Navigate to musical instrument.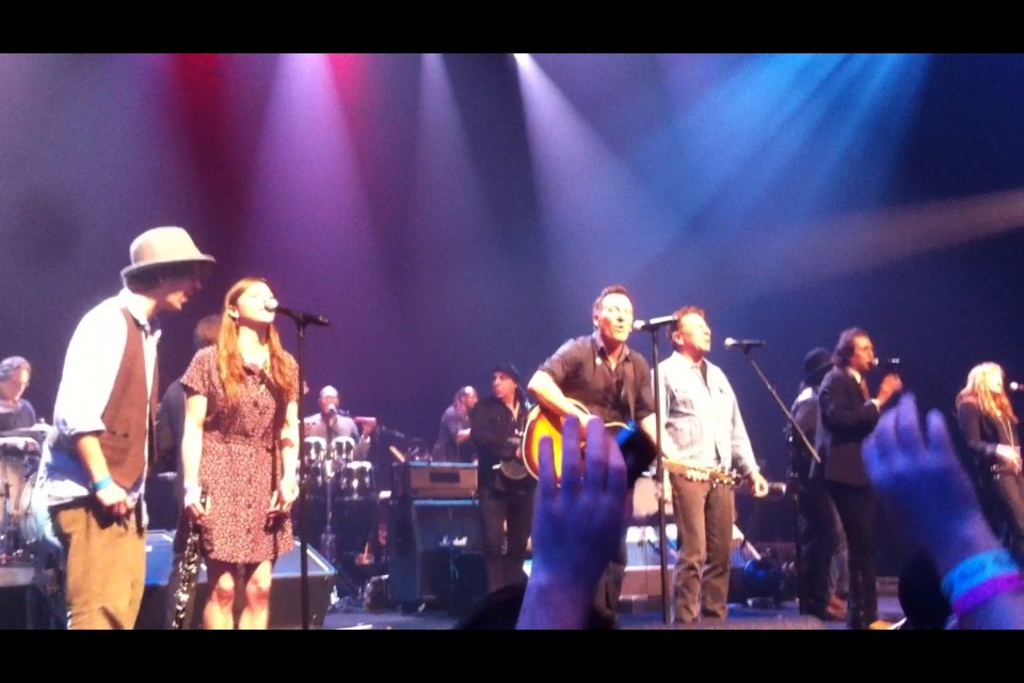
Navigation target: detection(516, 392, 745, 498).
